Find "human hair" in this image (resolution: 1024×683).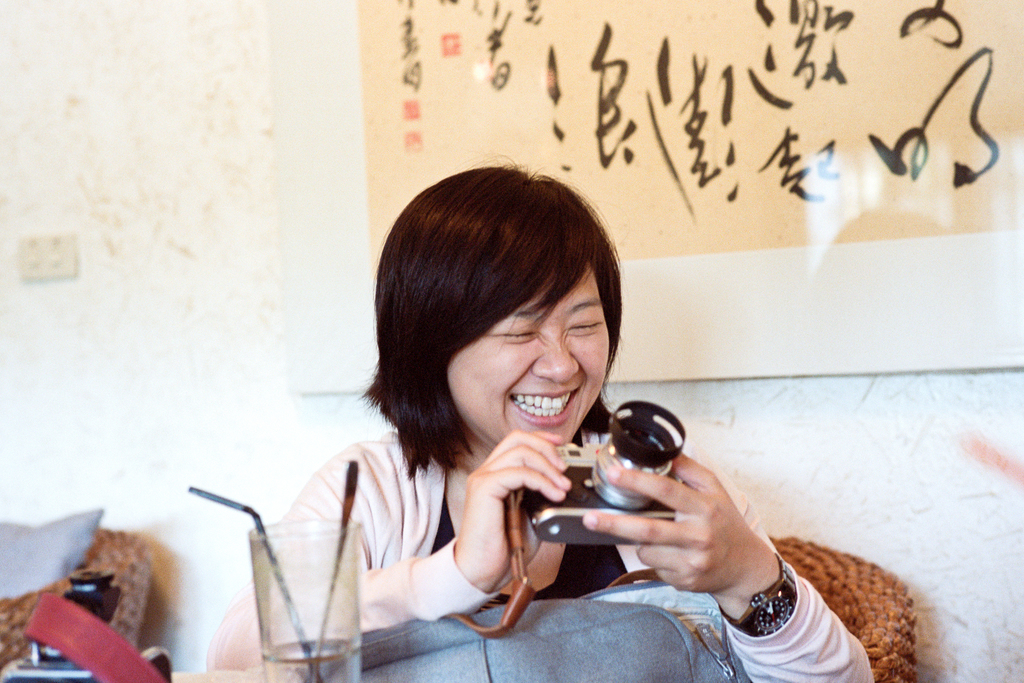
[left=374, top=149, right=633, bottom=493].
